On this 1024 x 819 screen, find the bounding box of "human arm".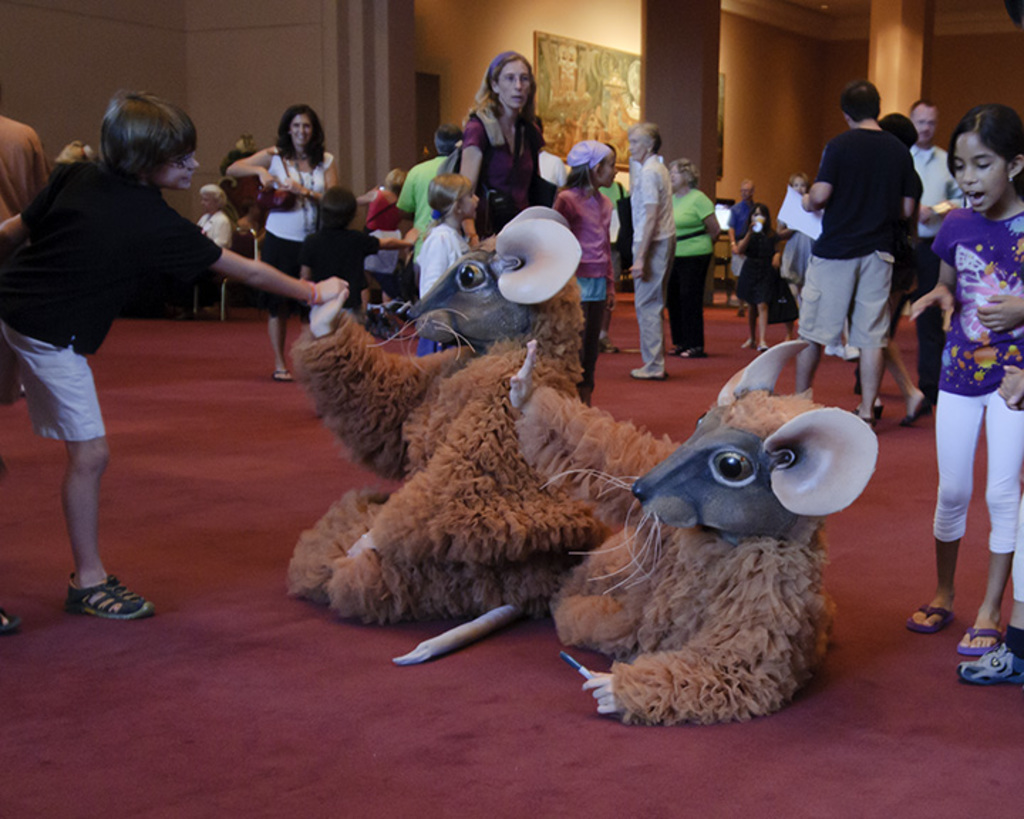
Bounding box: 162,196,347,283.
